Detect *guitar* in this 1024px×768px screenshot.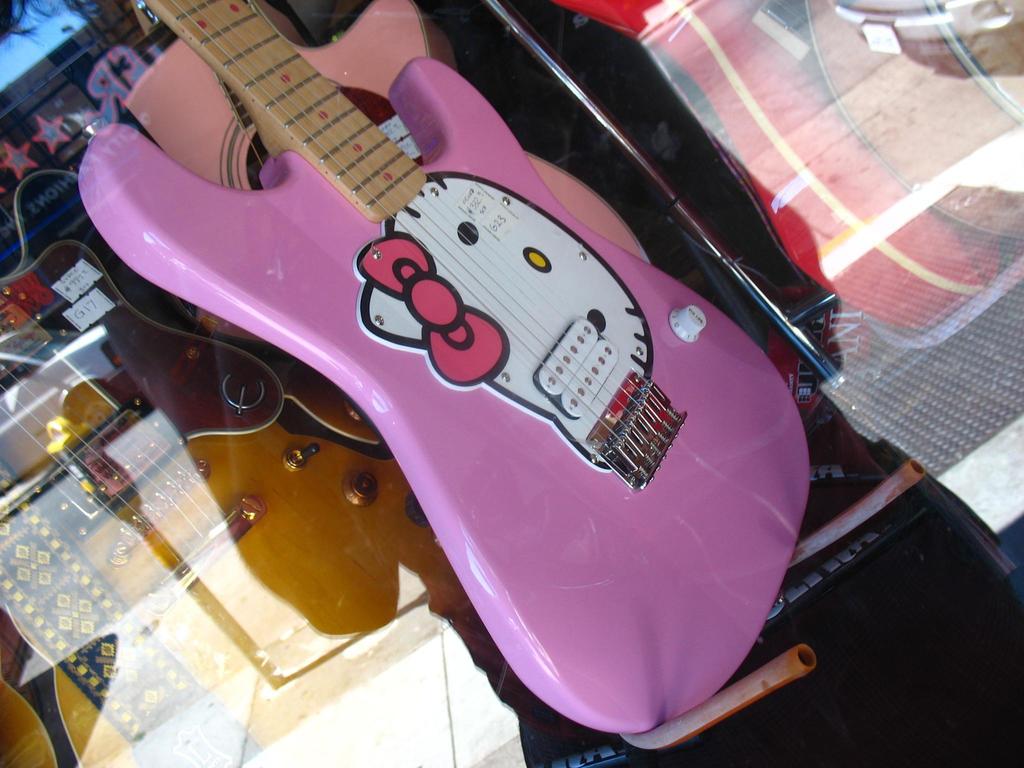
Detection: 2:264:509:765.
